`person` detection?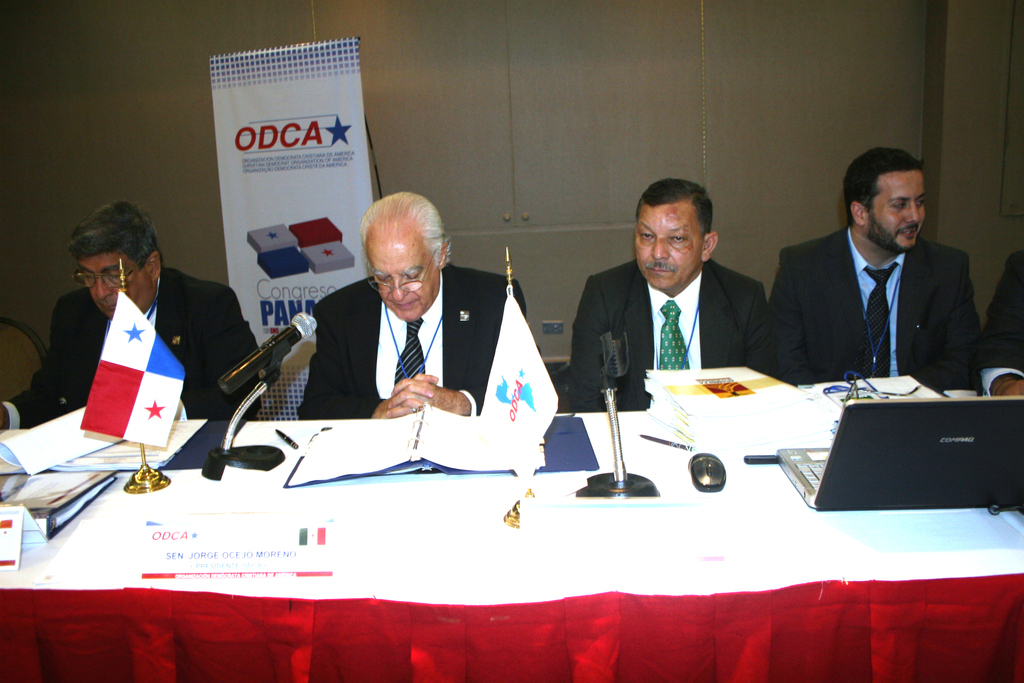
<box>977,247,1023,403</box>
